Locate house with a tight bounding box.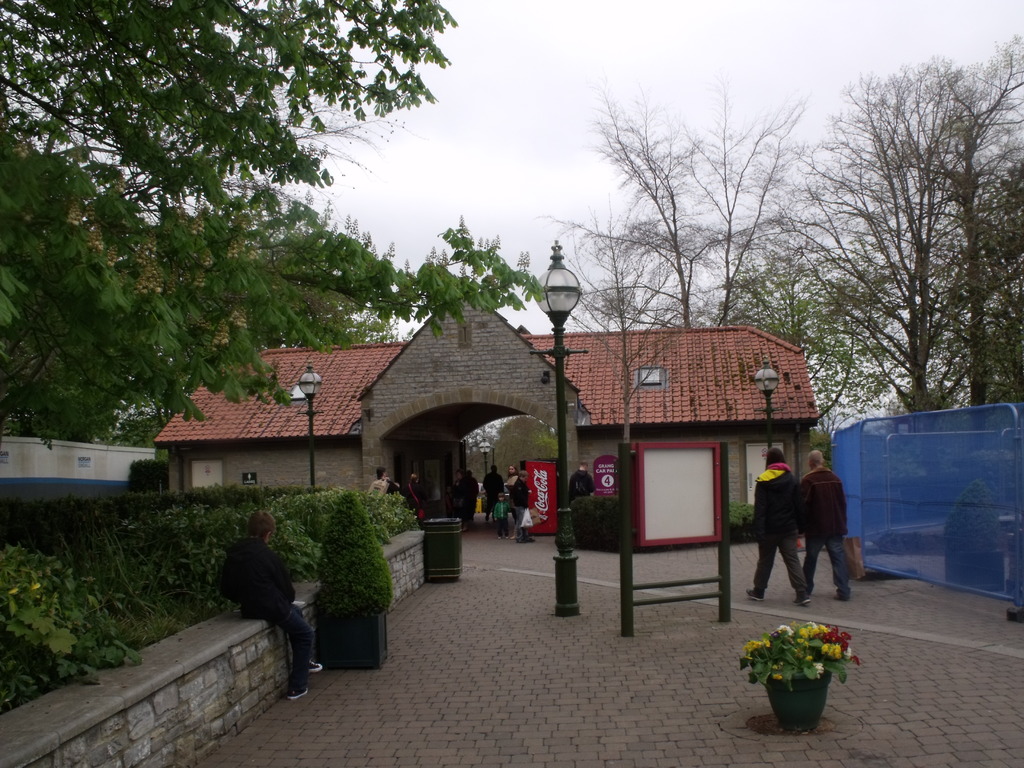
BBox(554, 308, 834, 539).
